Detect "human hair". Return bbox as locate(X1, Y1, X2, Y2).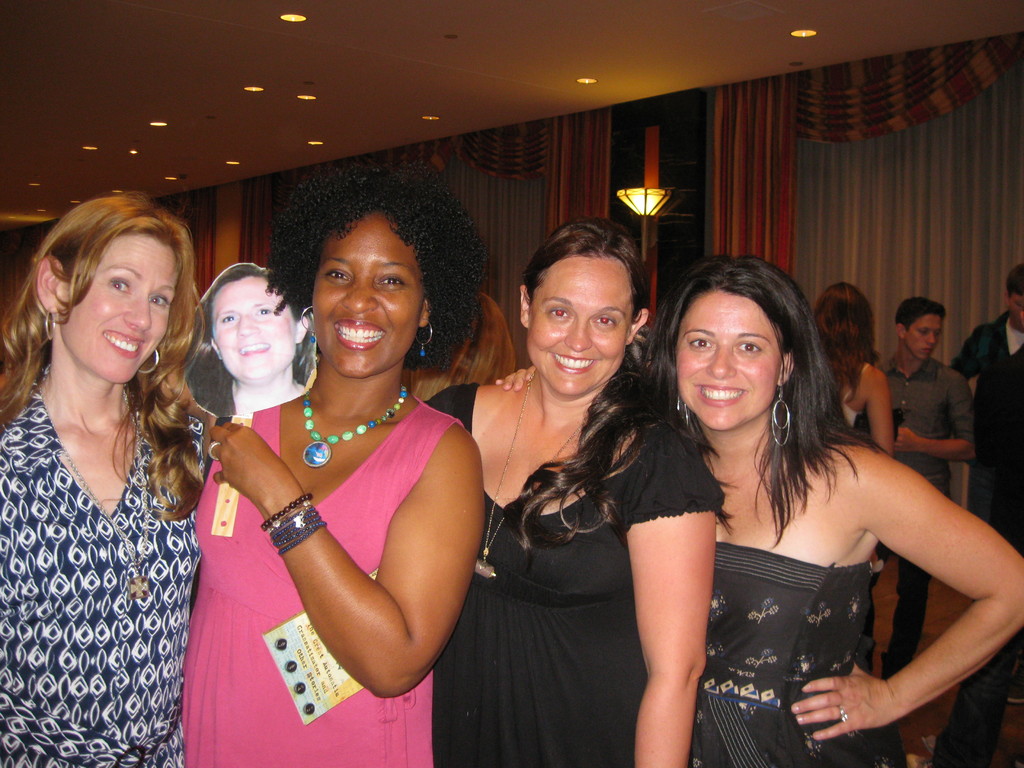
locate(266, 157, 492, 381).
